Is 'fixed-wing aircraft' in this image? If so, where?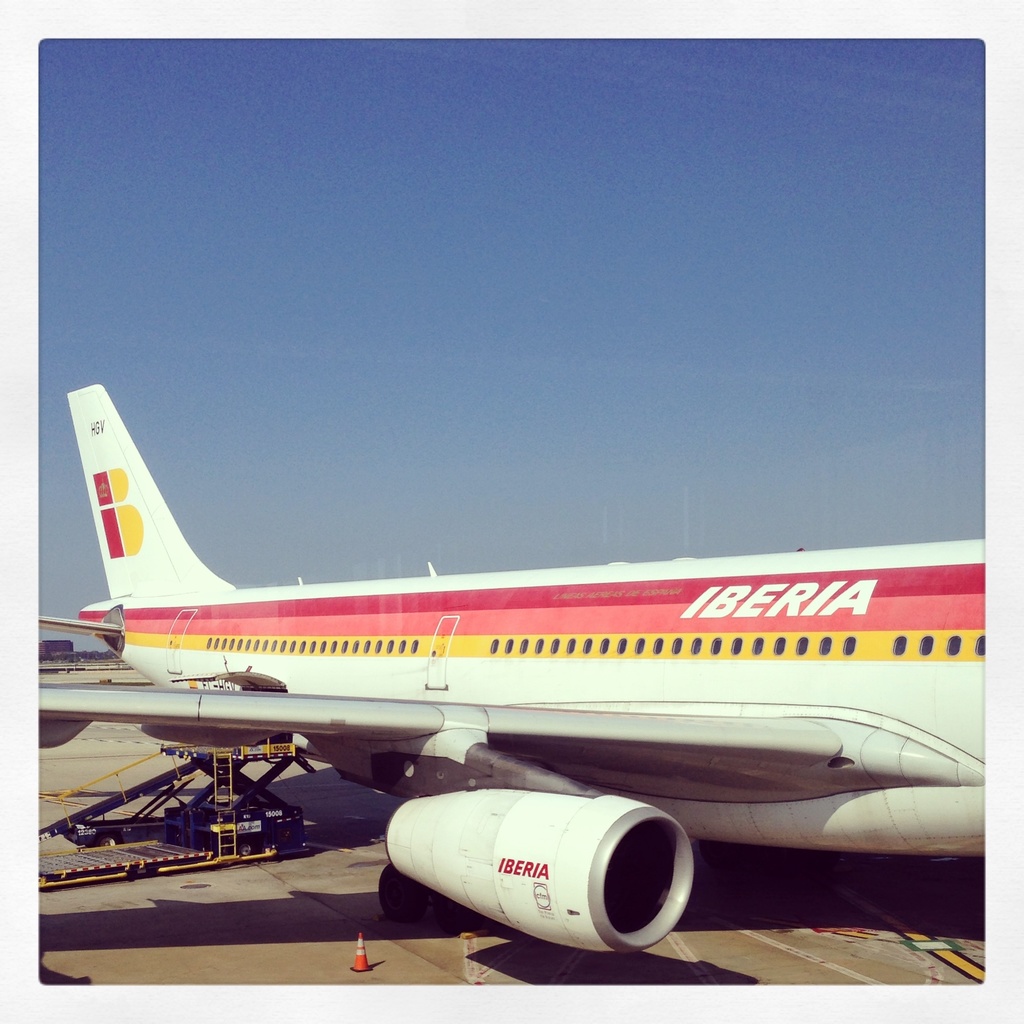
Yes, at x1=40, y1=381, x2=988, y2=954.
